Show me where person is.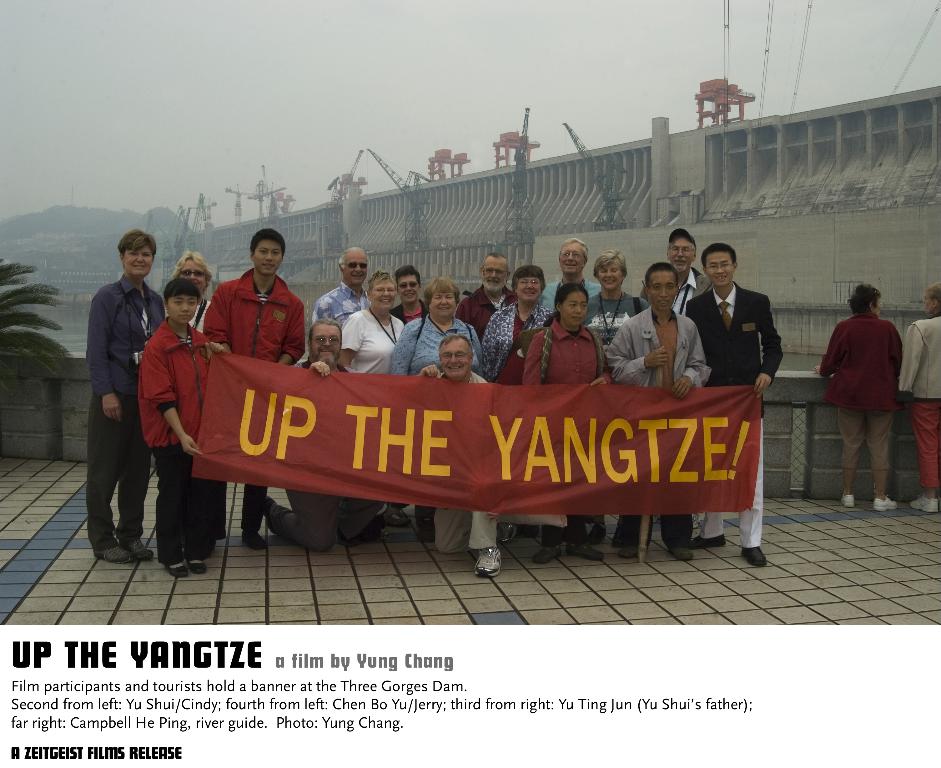
person is at (136, 276, 221, 581).
